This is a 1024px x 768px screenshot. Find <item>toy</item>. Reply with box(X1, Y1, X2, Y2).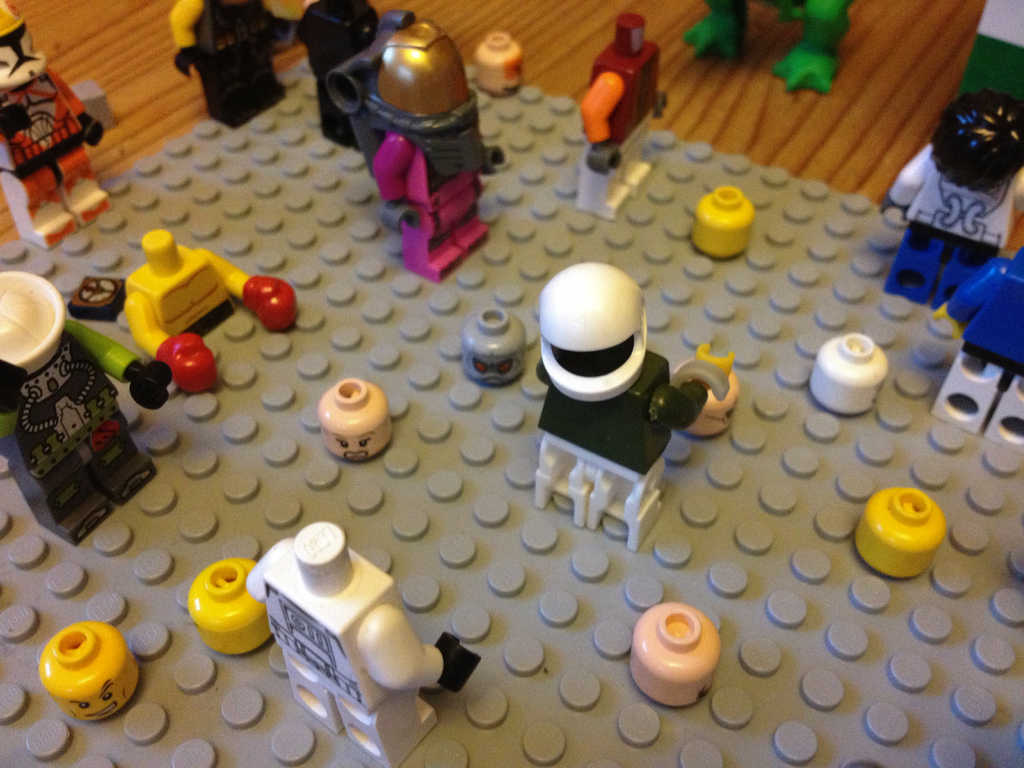
box(685, 0, 853, 92).
